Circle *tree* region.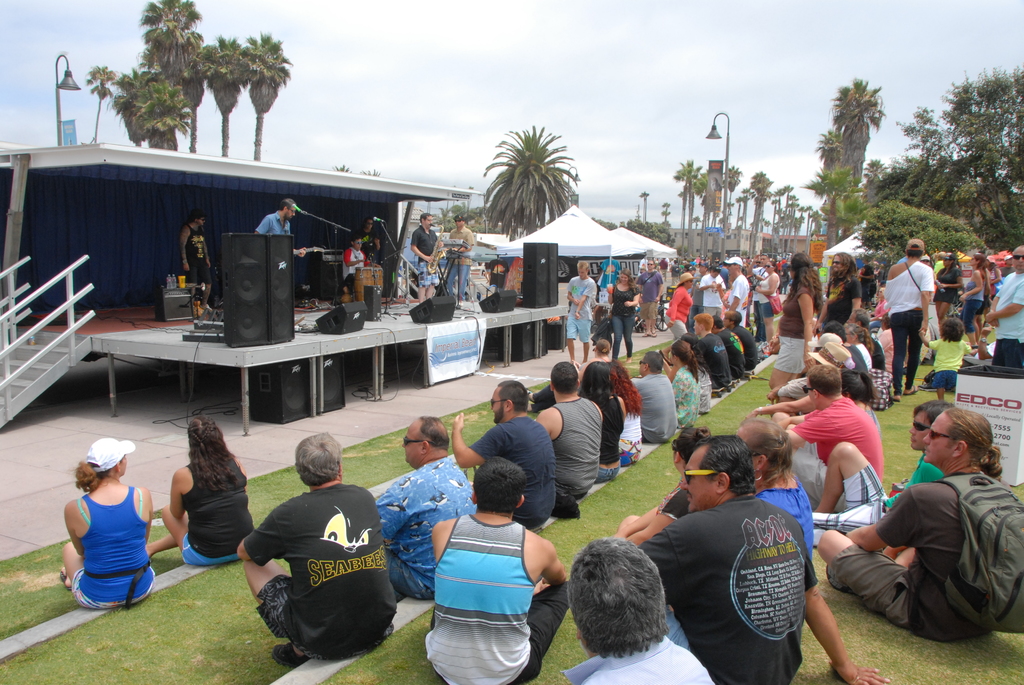
Region: [x1=470, y1=116, x2=586, y2=248].
